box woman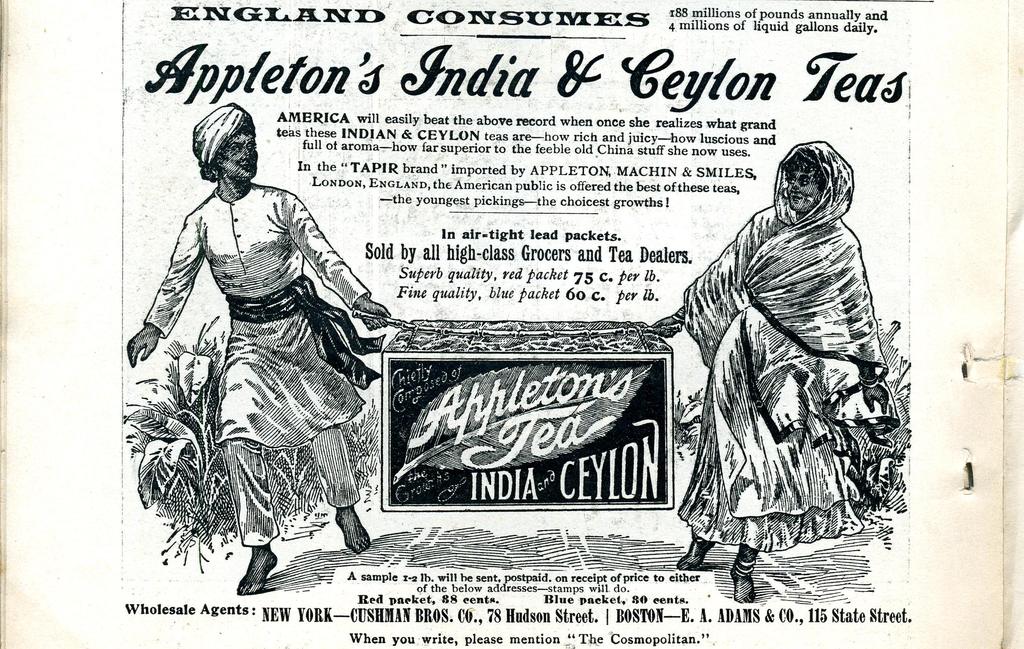
Rect(650, 137, 897, 590)
